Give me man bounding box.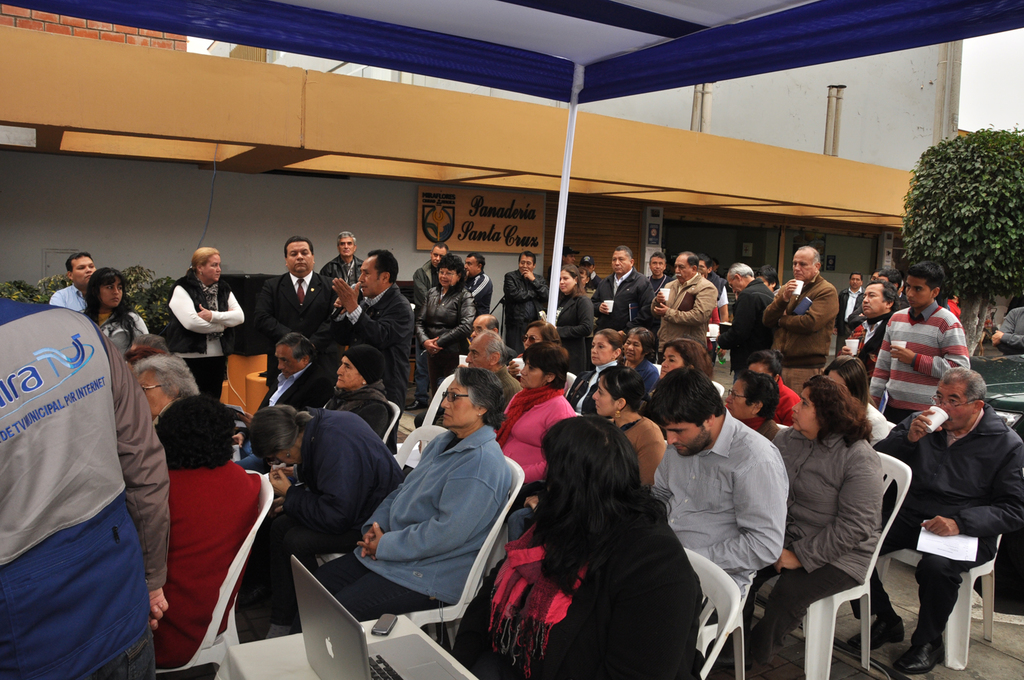
rect(251, 236, 337, 390).
